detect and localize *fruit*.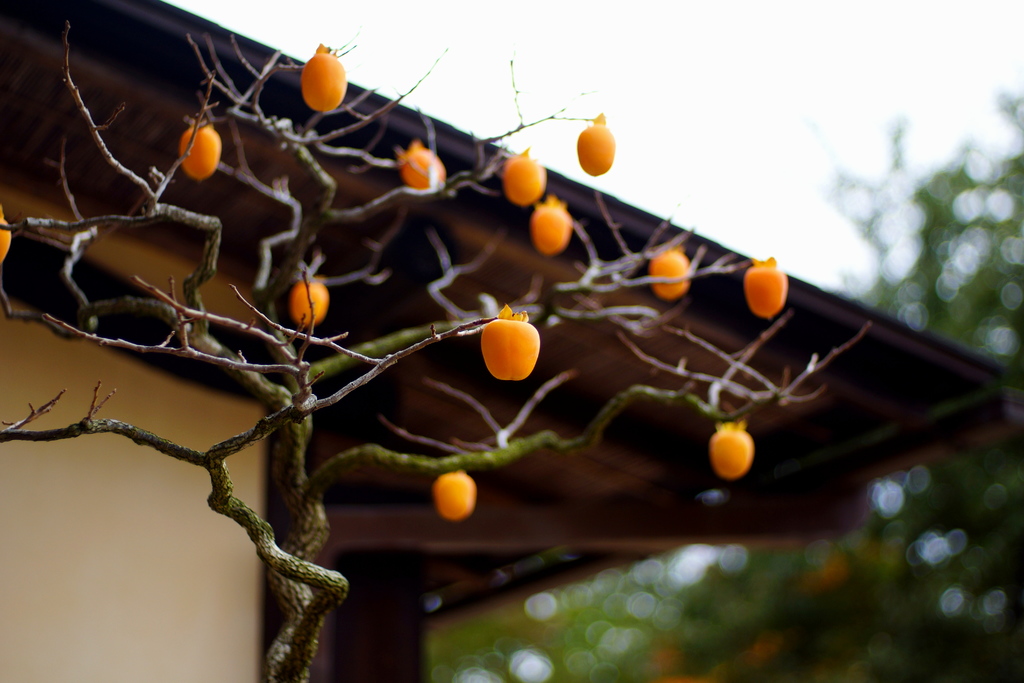
Localized at box=[570, 115, 616, 173].
